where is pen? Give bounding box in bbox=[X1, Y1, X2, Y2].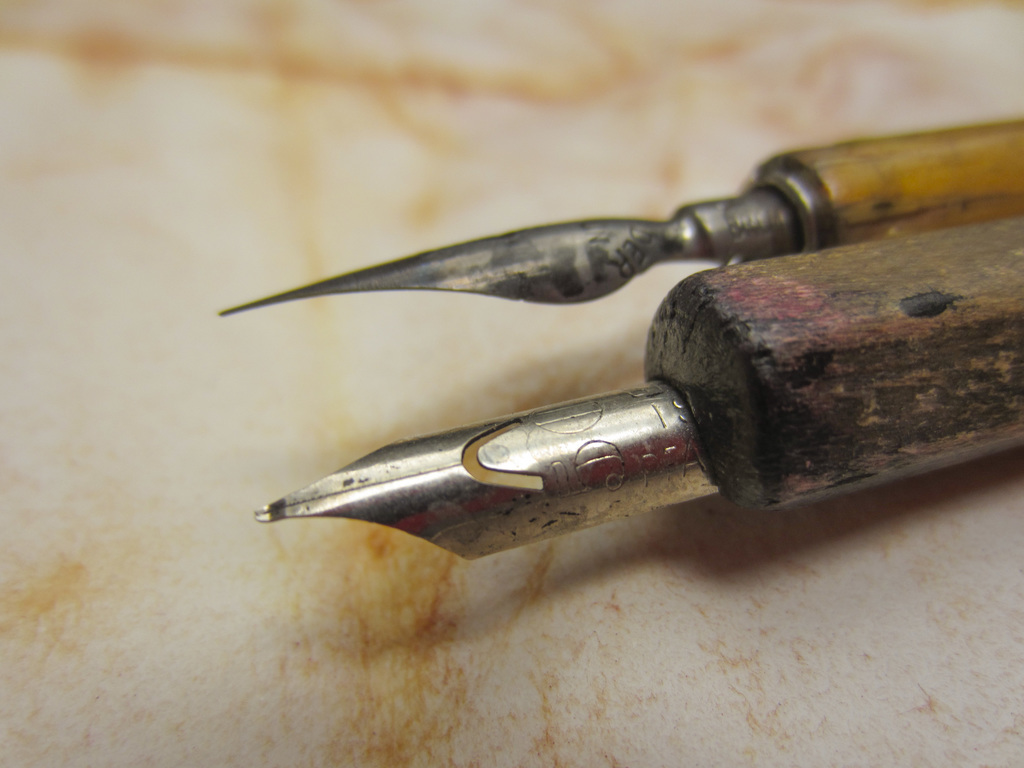
bbox=[255, 214, 1023, 562].
